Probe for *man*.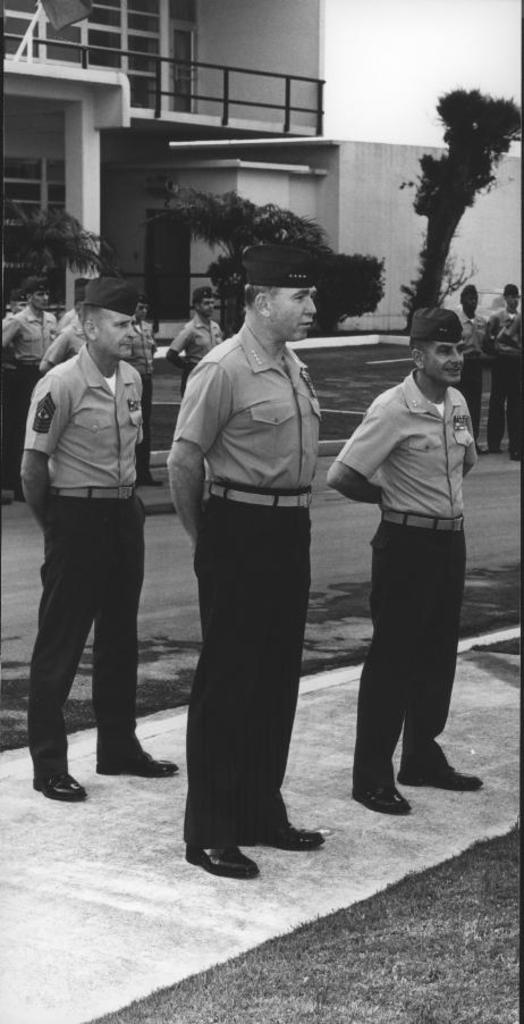
Probe result: box(327, 307, 479, 813).
